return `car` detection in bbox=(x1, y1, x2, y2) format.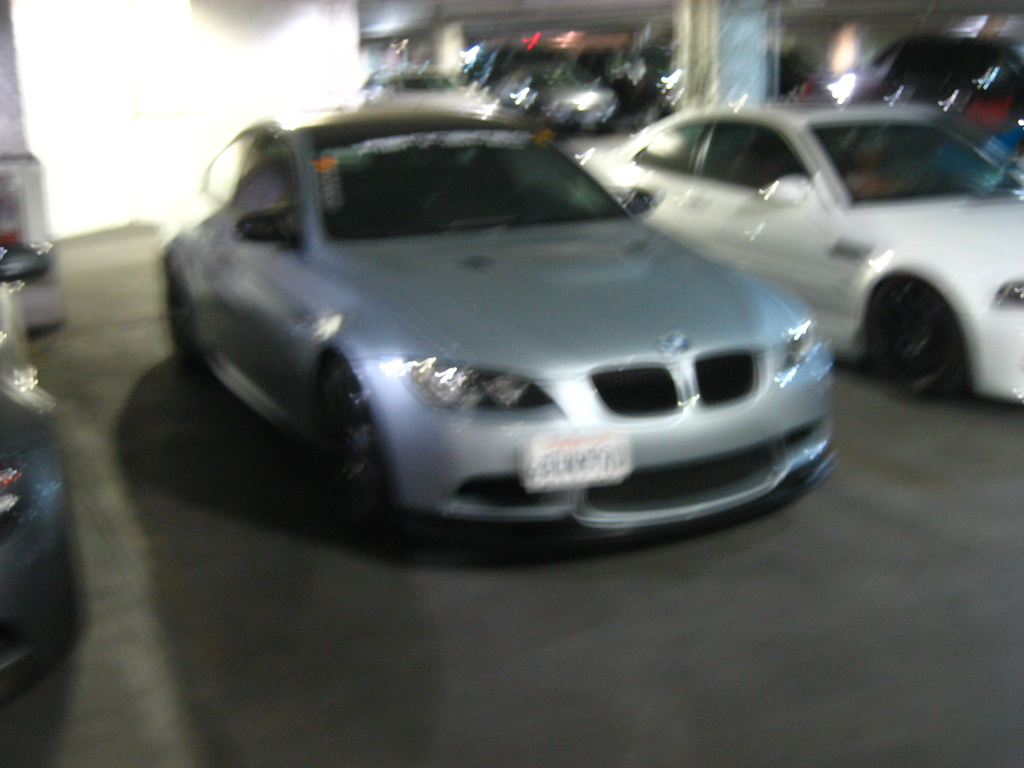
bbox=(614, 29, 803, 93).
